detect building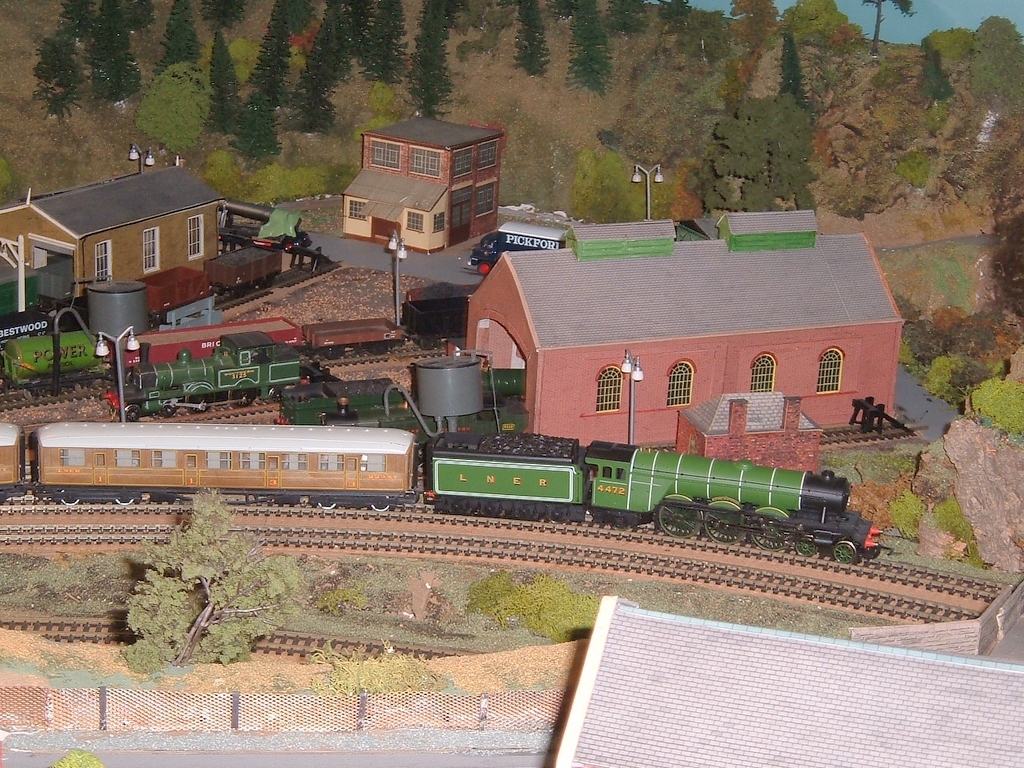
left=461, top=217, right=910, bottom=448
